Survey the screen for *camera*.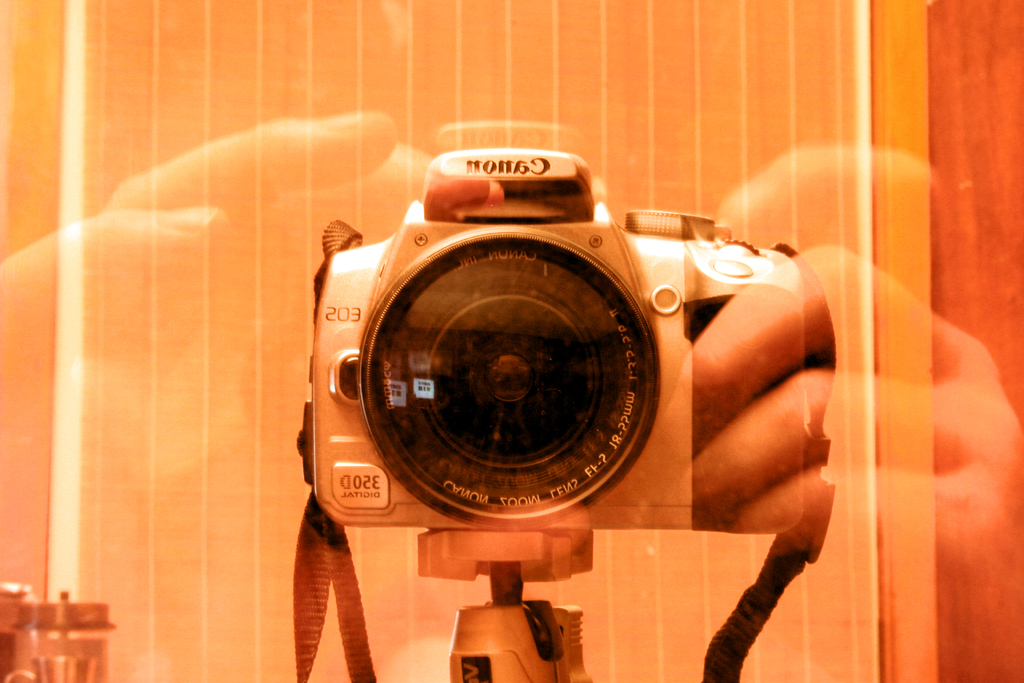
Survey found: select_region(300, 144, 821, 587).
